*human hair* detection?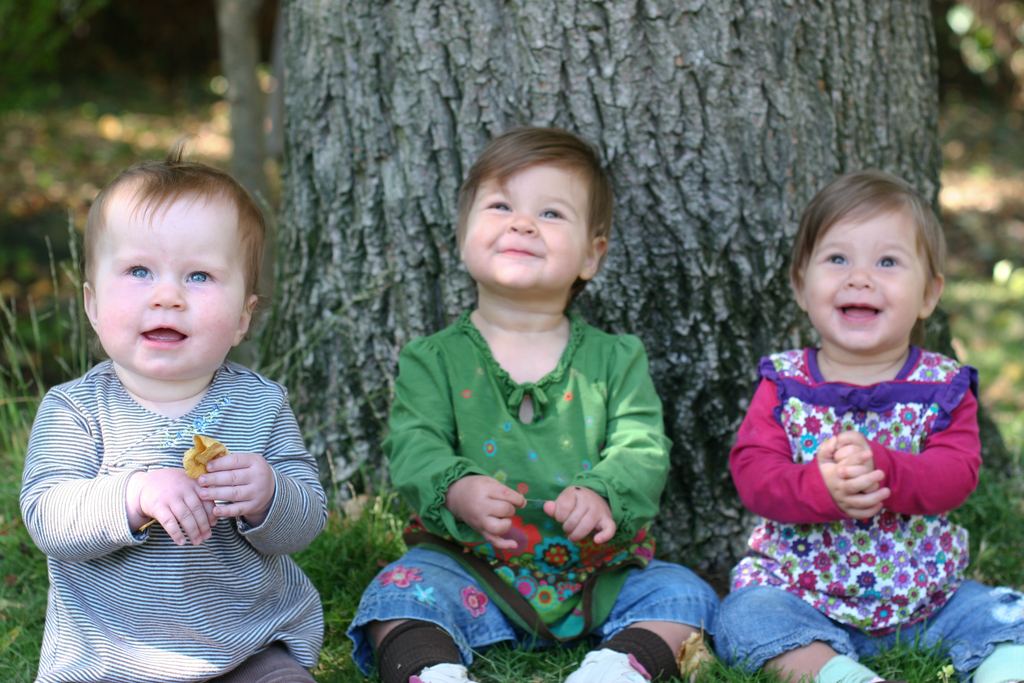
(779,169,956,357)
